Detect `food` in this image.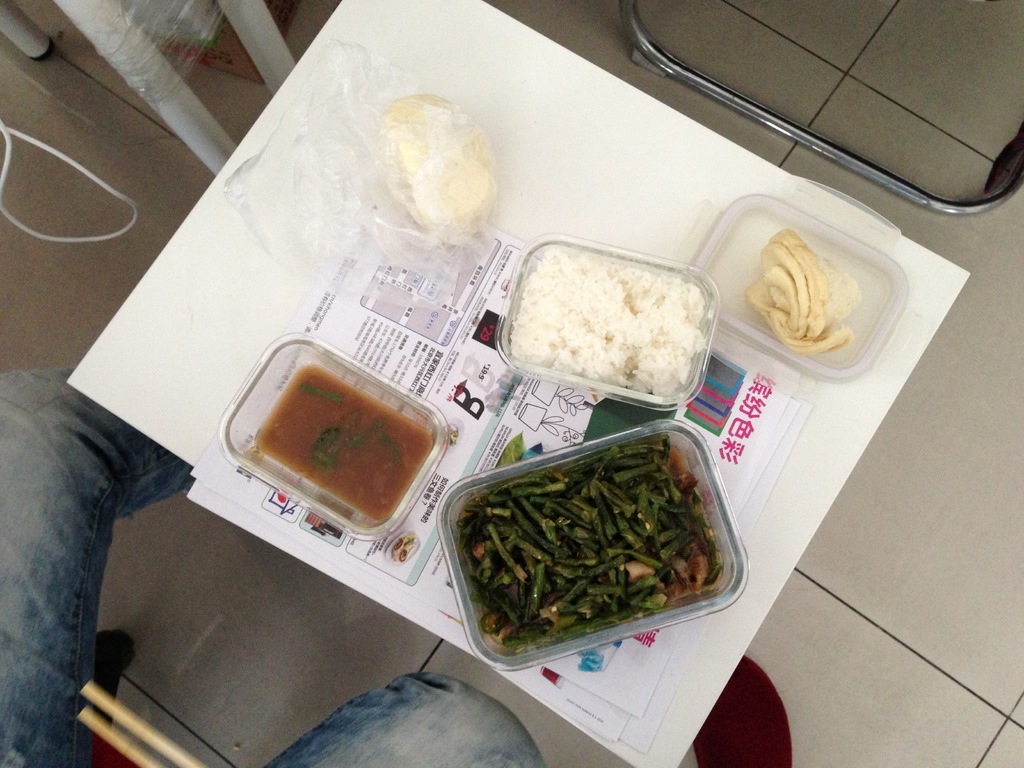
Detection: {"left": 742, "top": 227, "right": 863, "bottom": 349}.
